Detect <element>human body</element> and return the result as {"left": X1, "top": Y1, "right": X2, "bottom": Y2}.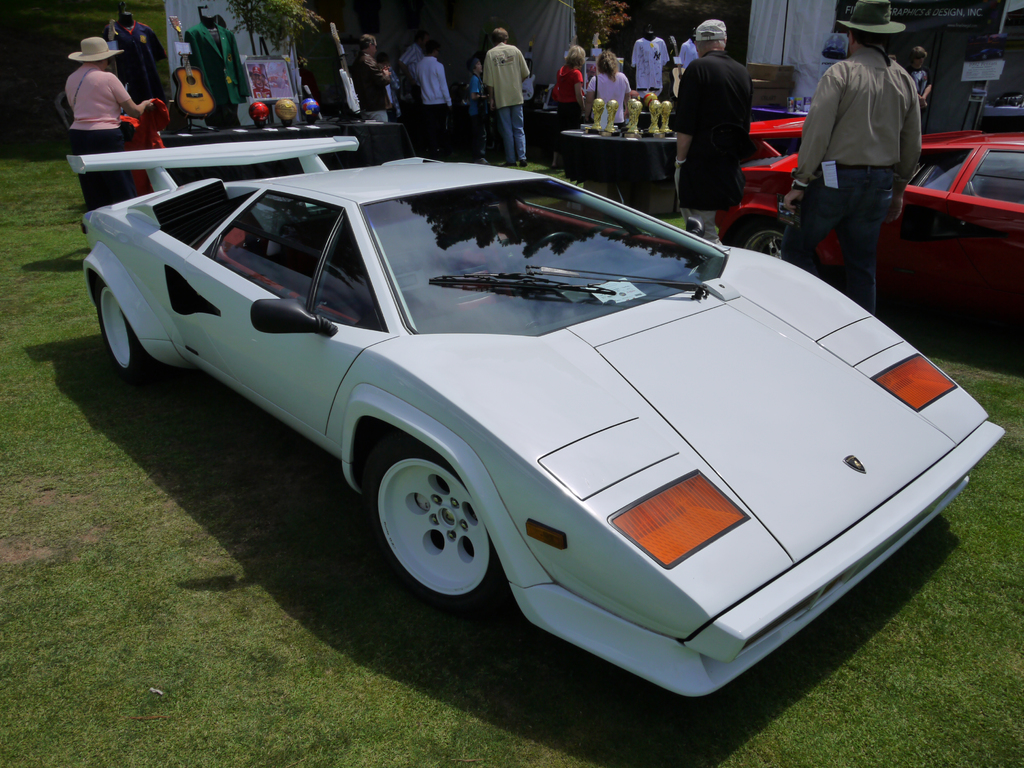
{"left": 417, "top": 39, "right": 451, "bottom": 159}.
